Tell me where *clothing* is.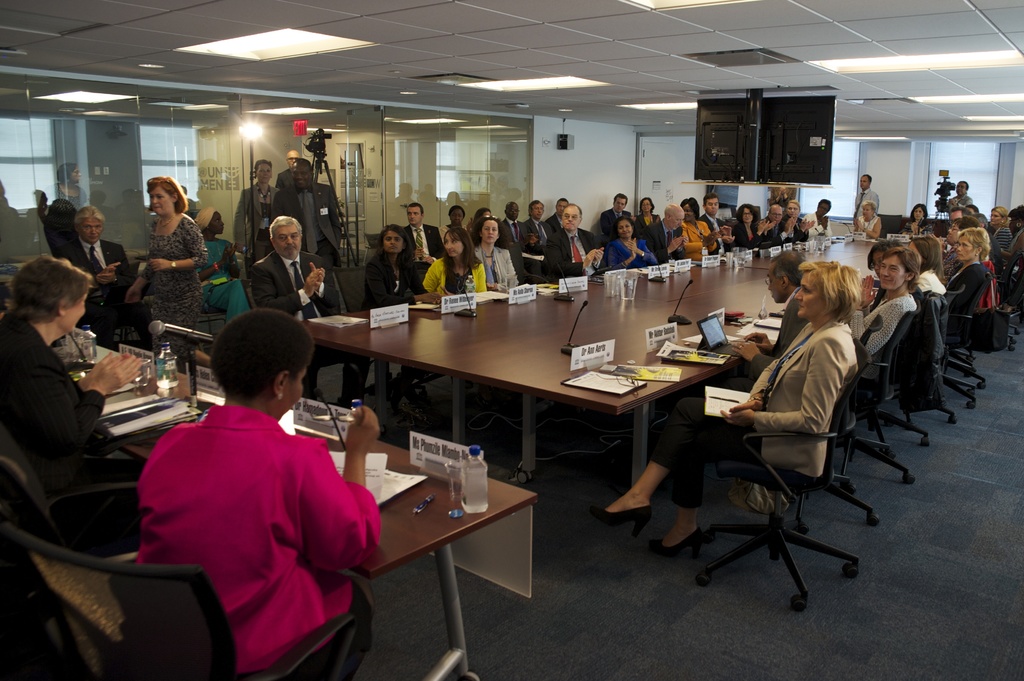
*clothing* is at <bbox>440, 222, 468, 236</bbox>.
